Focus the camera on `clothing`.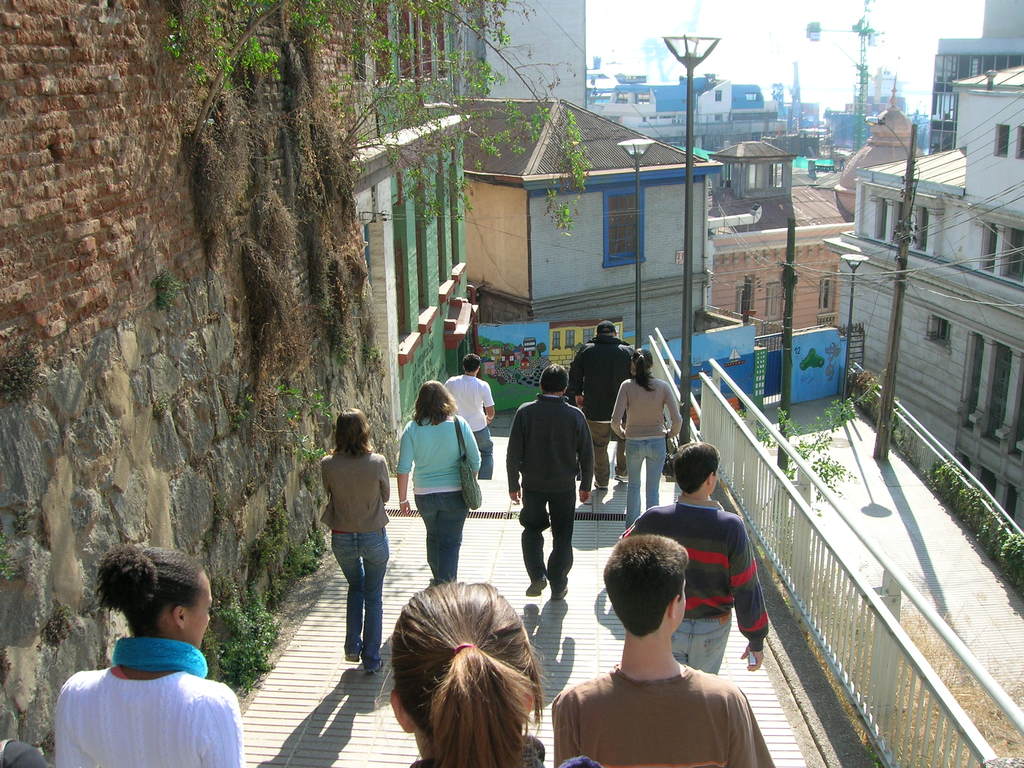
Focus region: bbox=(609, 368, 680, 525).
